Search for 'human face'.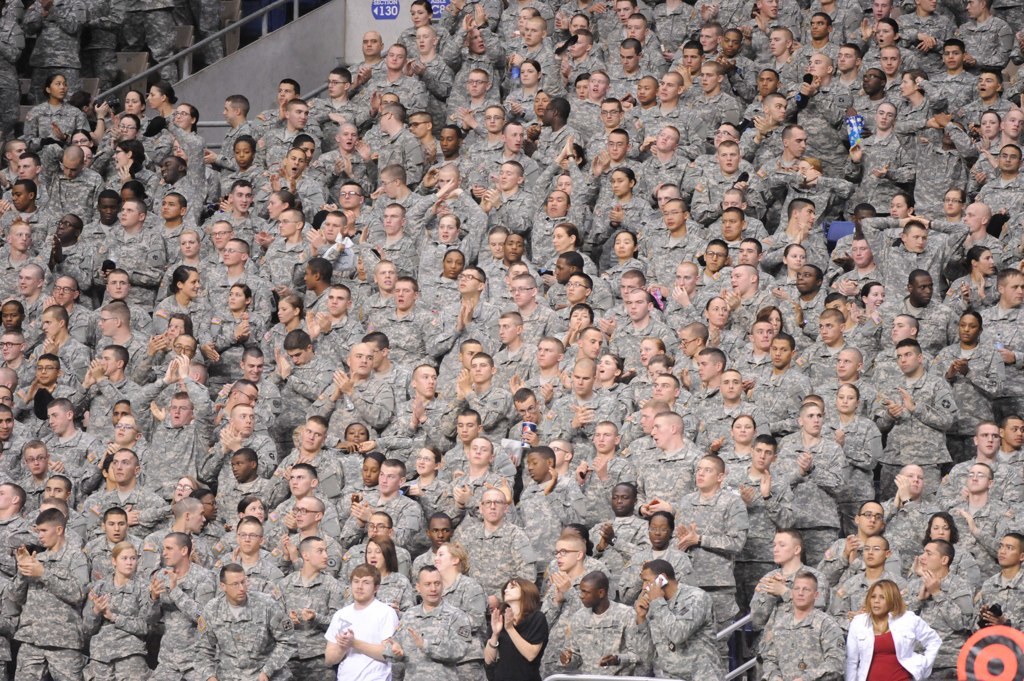
Found at {"left": 873, "top": 101, "right": 898, "bottom": 129}.
